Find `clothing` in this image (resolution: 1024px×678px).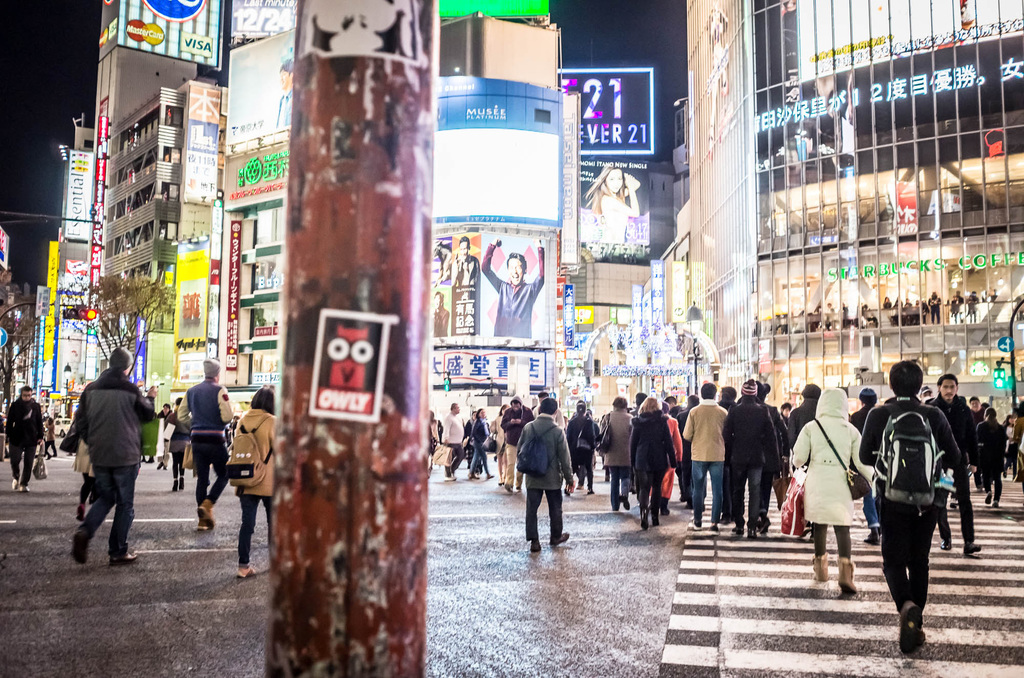
x1=470 y1=418 x2=488 y2=475.
